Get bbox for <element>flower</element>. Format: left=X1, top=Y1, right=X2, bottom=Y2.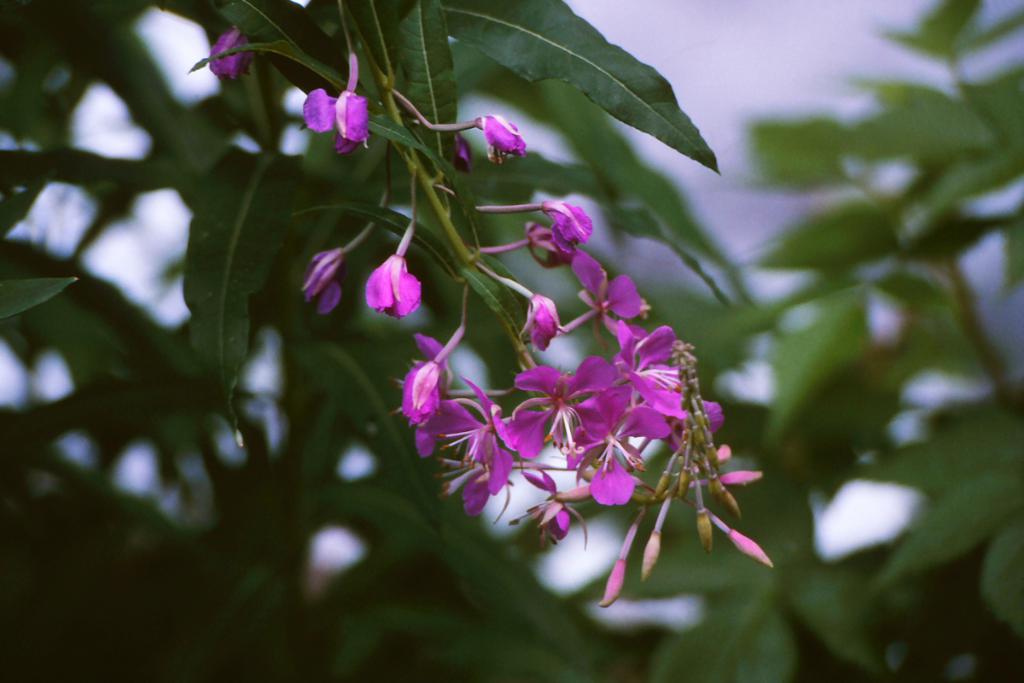
left=522, top=215, right=578, bottom=270.
